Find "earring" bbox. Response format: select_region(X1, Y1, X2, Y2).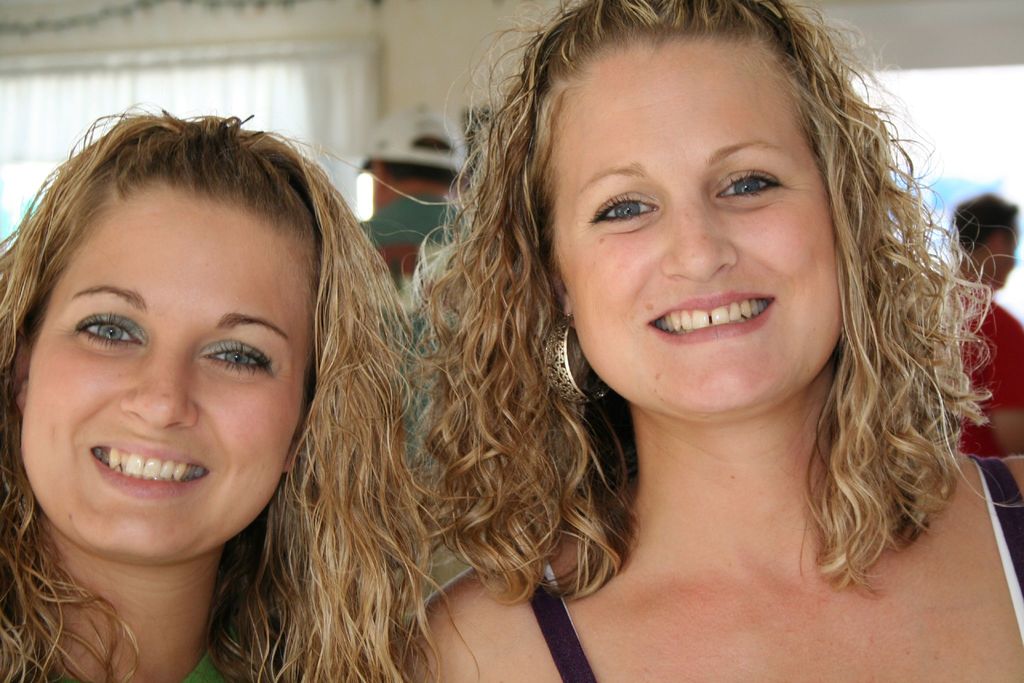
select_region(541, 309, 611, 406).
